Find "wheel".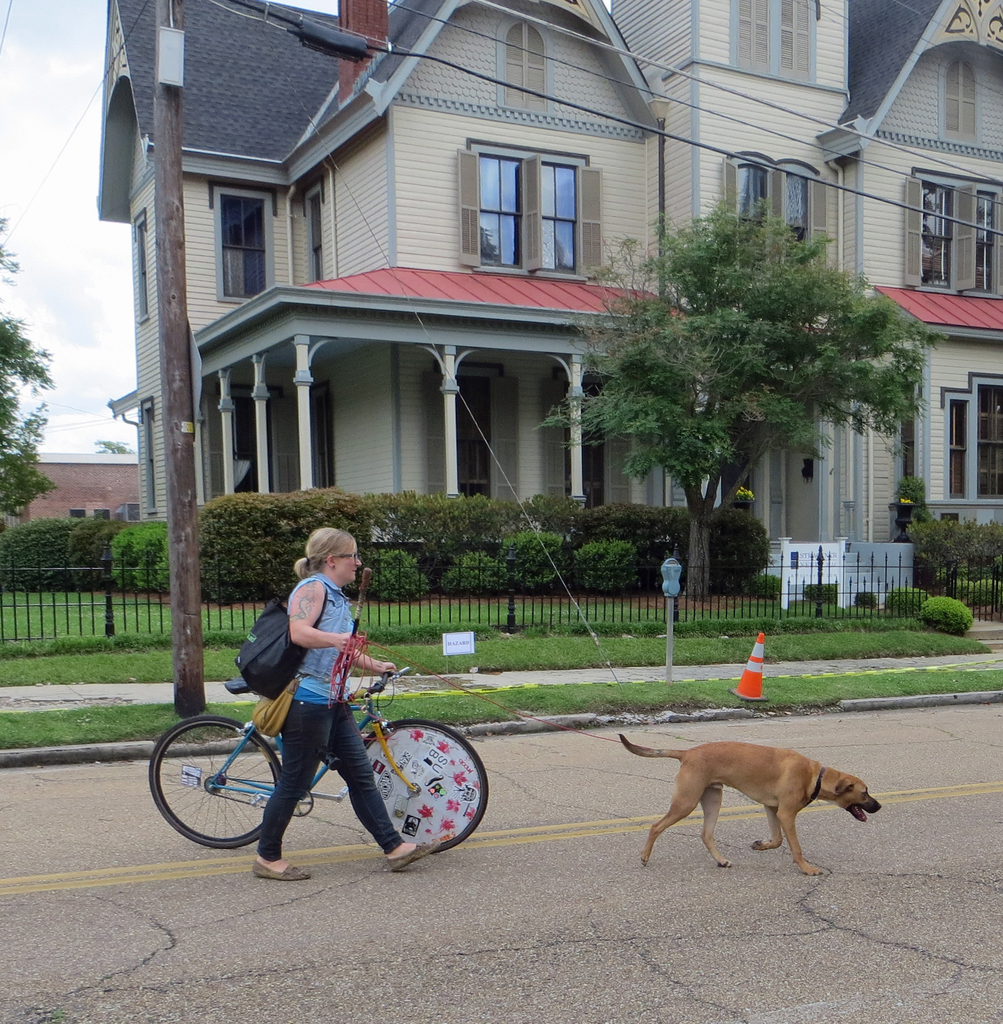
147 715 293 855.
